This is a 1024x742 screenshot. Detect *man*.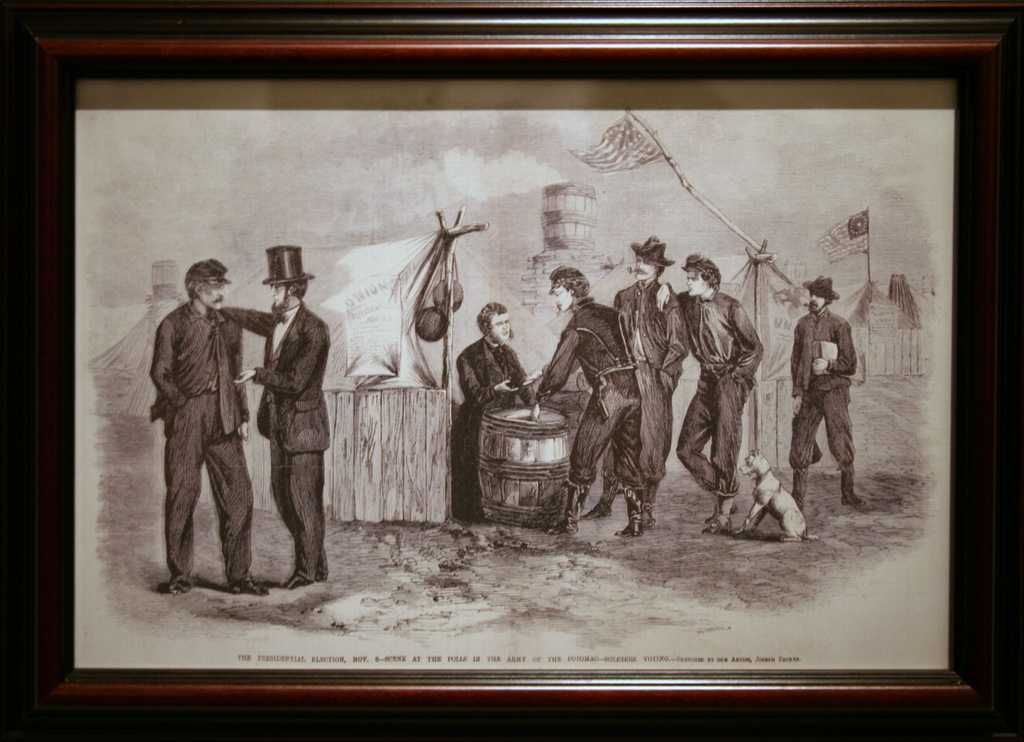
BBox(532, 265, 646, 540).
